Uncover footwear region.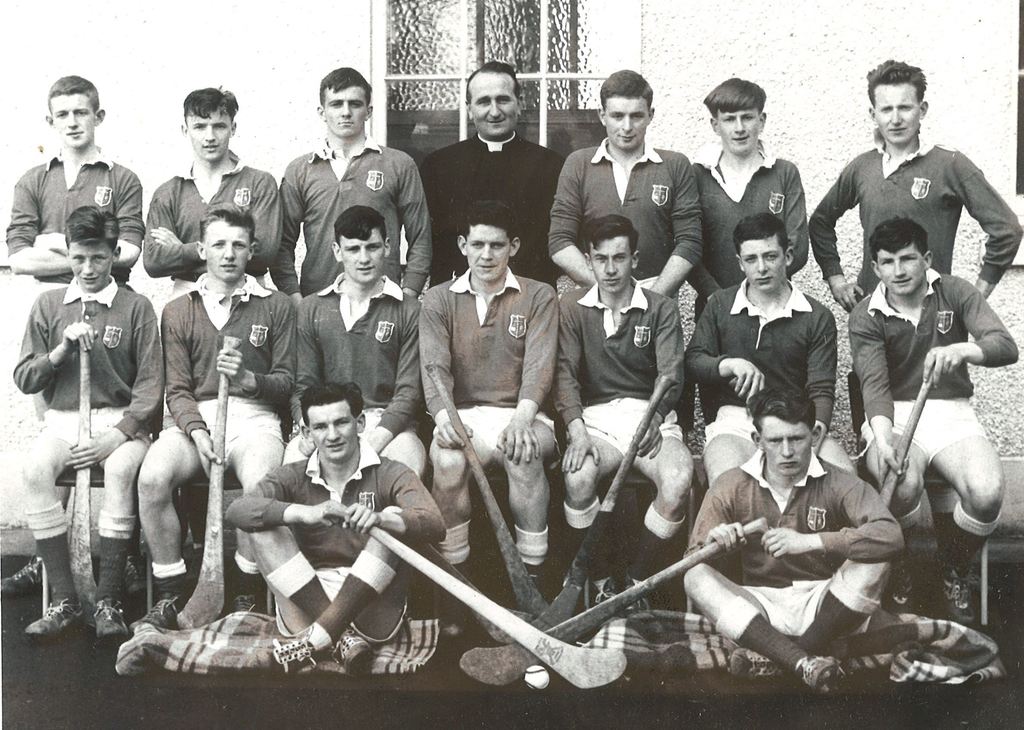
Uncovered: BBox(122, 554, 163, 597).
